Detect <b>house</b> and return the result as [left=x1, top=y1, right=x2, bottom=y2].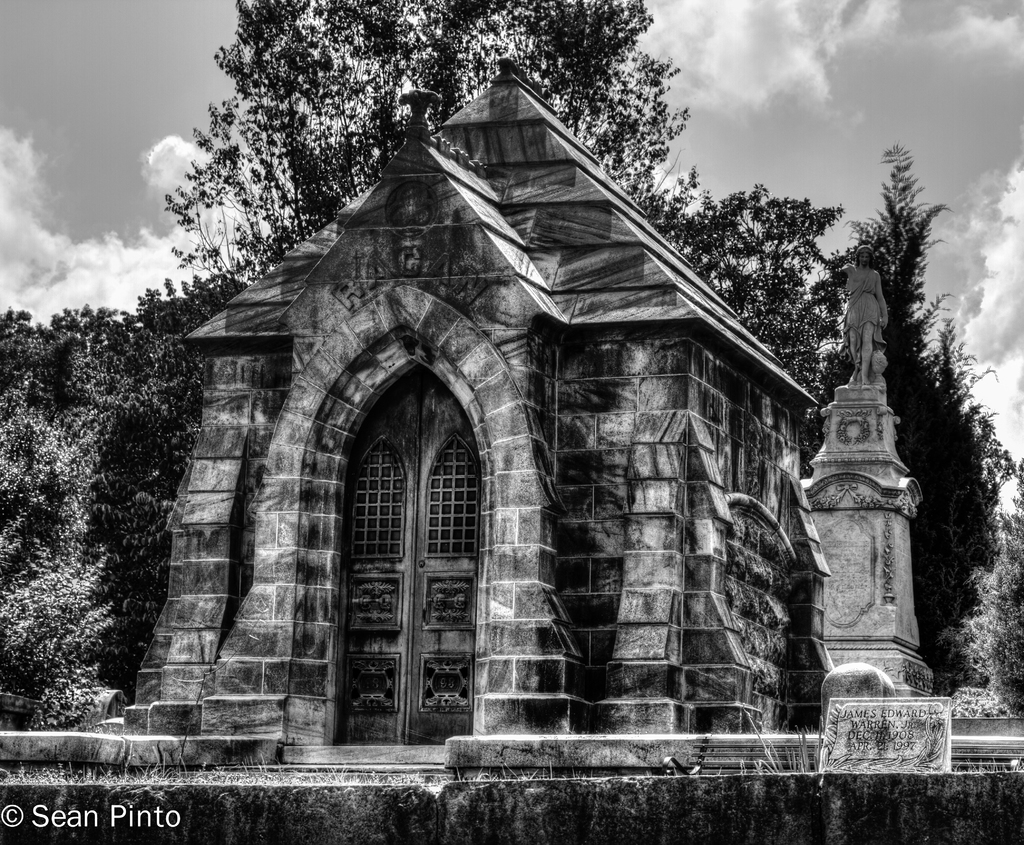
[left=179, top=41, right=899, bottom=775].
